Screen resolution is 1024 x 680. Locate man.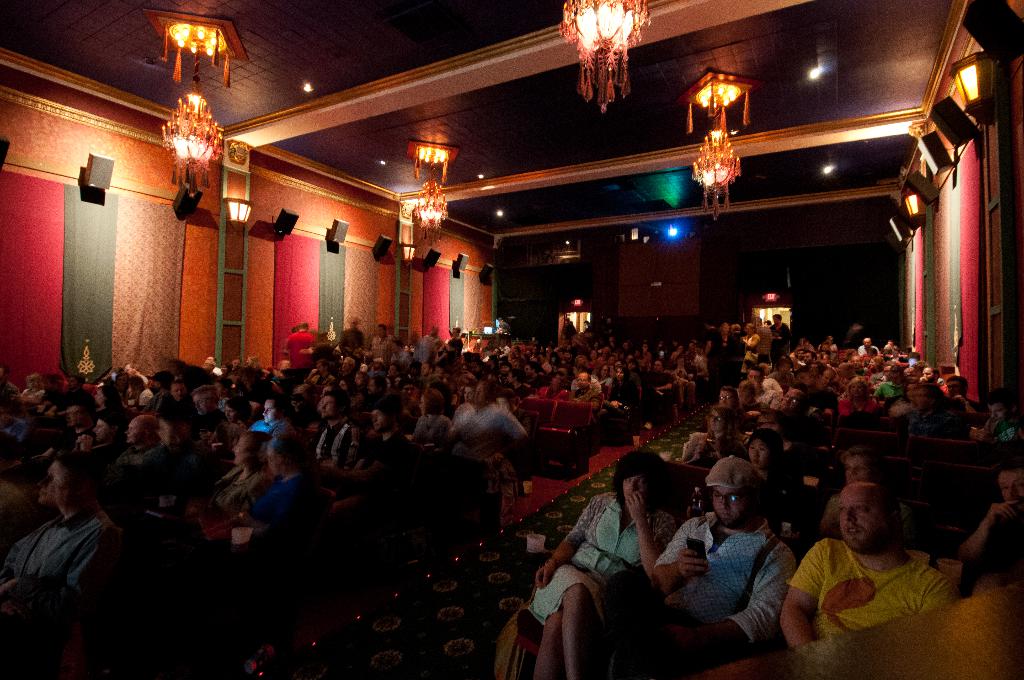
Rect(280, 318, 320, 361).
